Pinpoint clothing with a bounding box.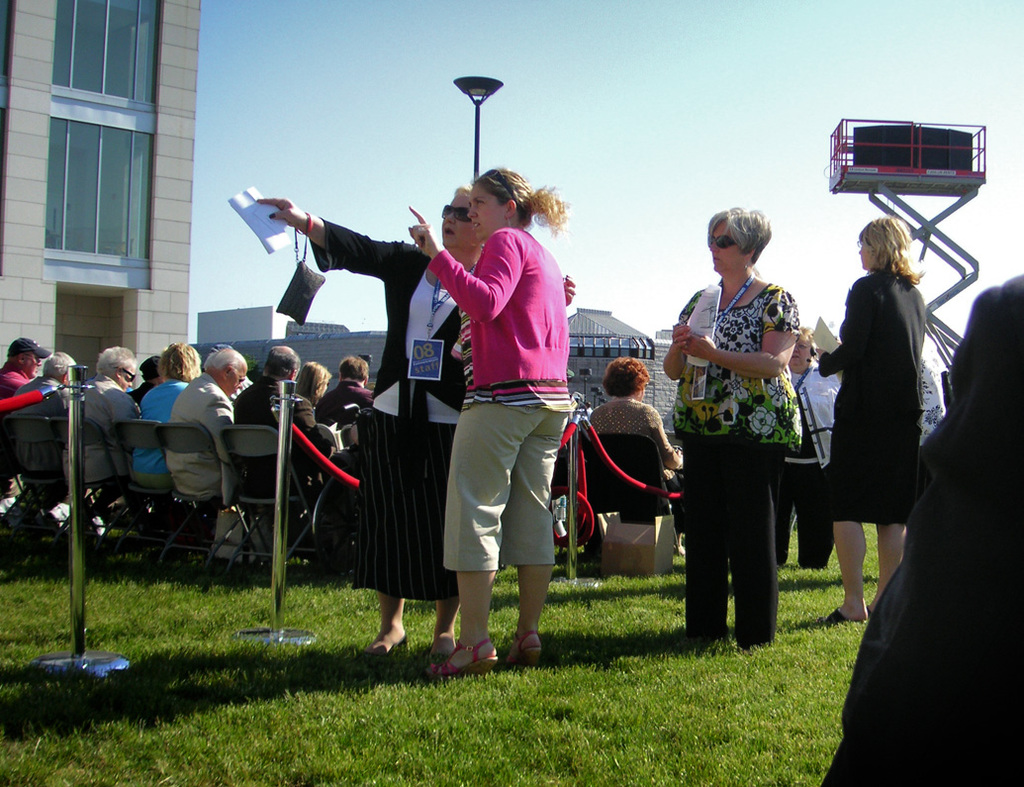
(left=11, top=378, right=65, bottom=493).
